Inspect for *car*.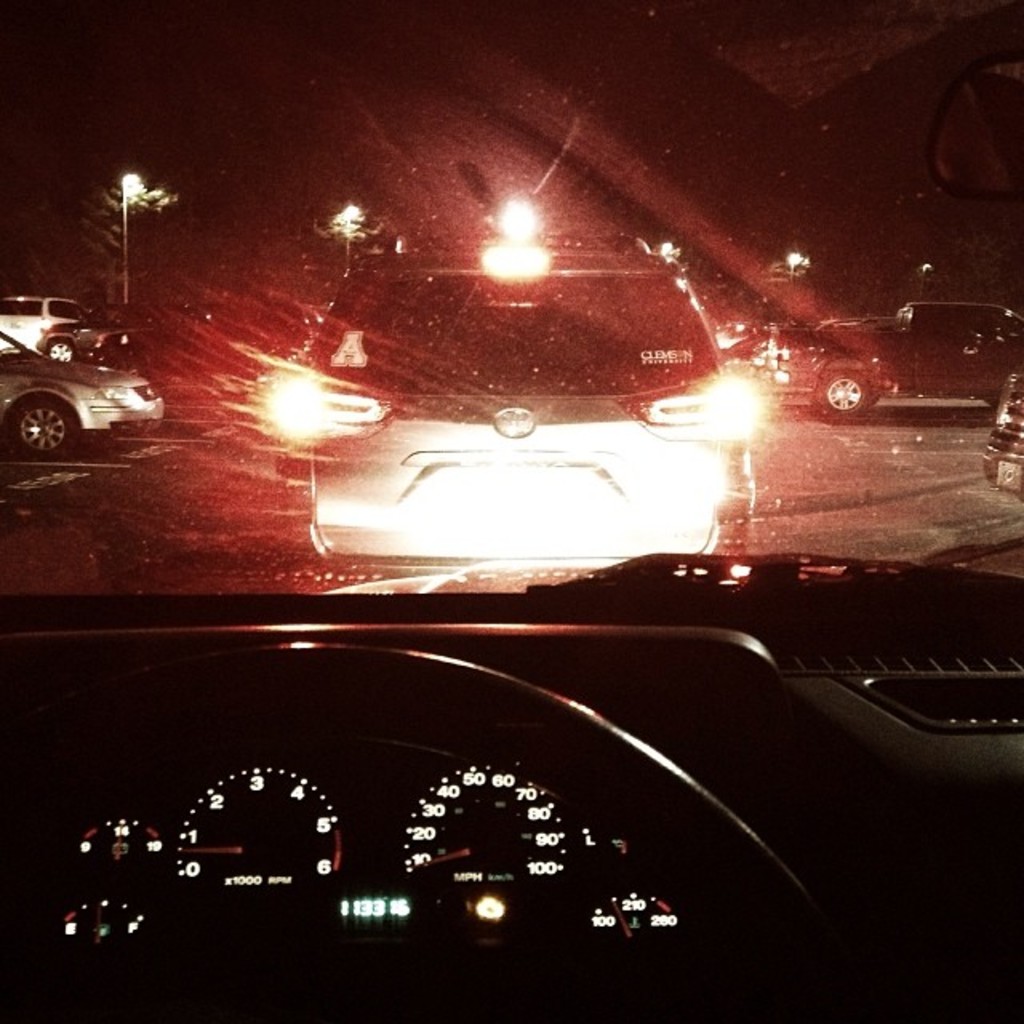
Inspection: <bbox>784, 302, 1022, 419</bbox>.
